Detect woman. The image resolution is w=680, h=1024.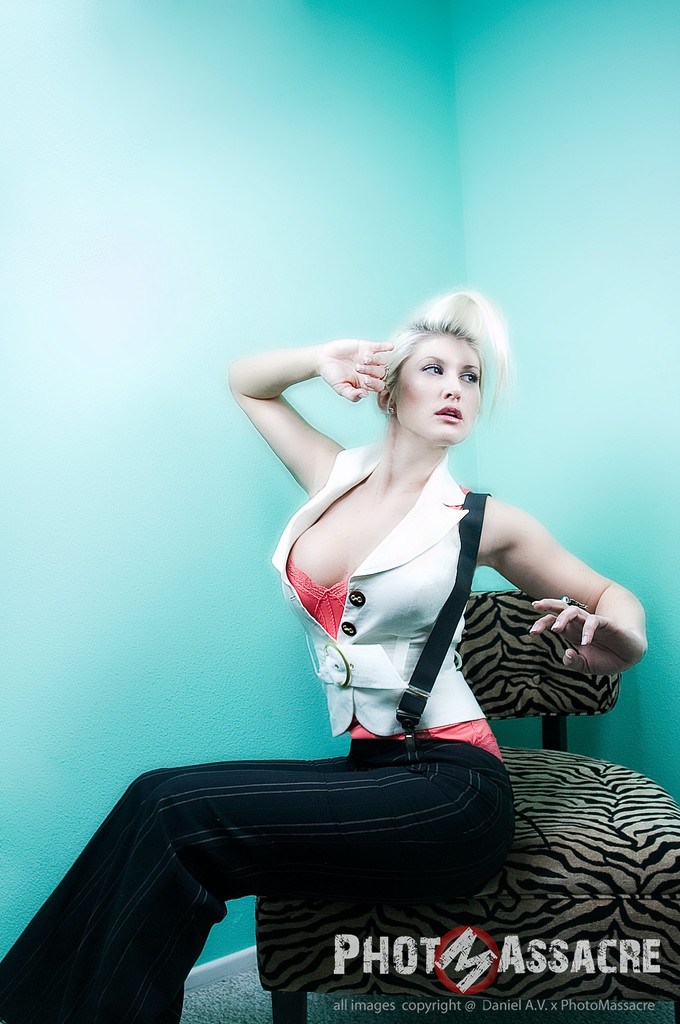
bbox=[140, 259, 624, 968].
